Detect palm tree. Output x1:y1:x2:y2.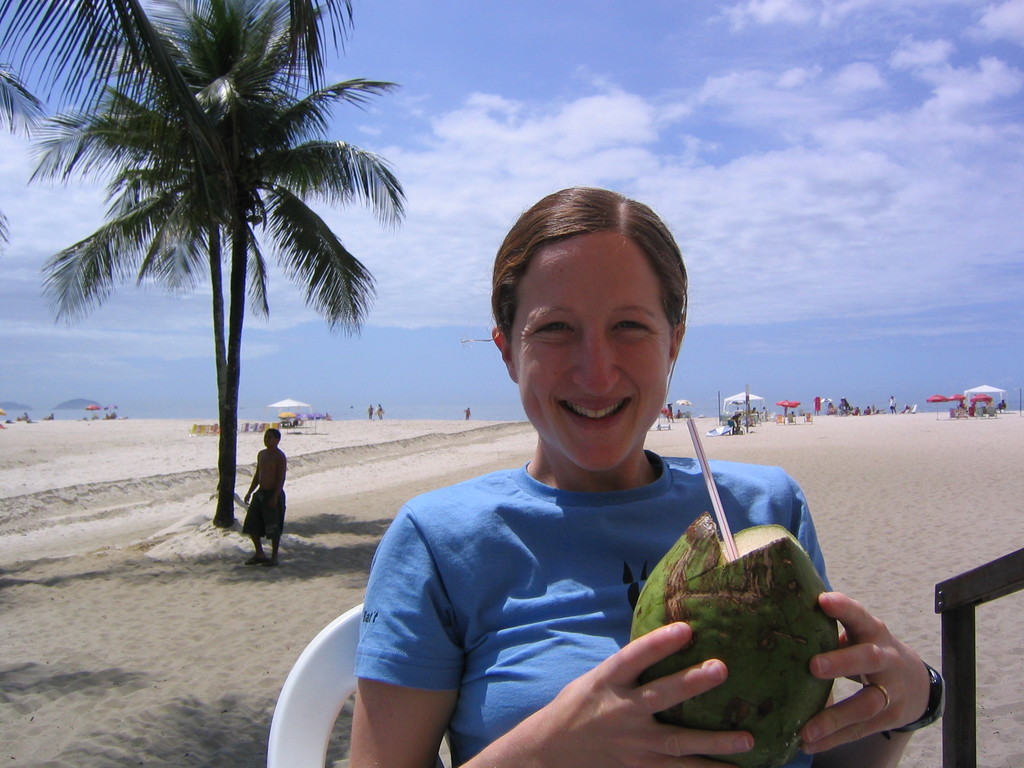
73:31:349:525.
